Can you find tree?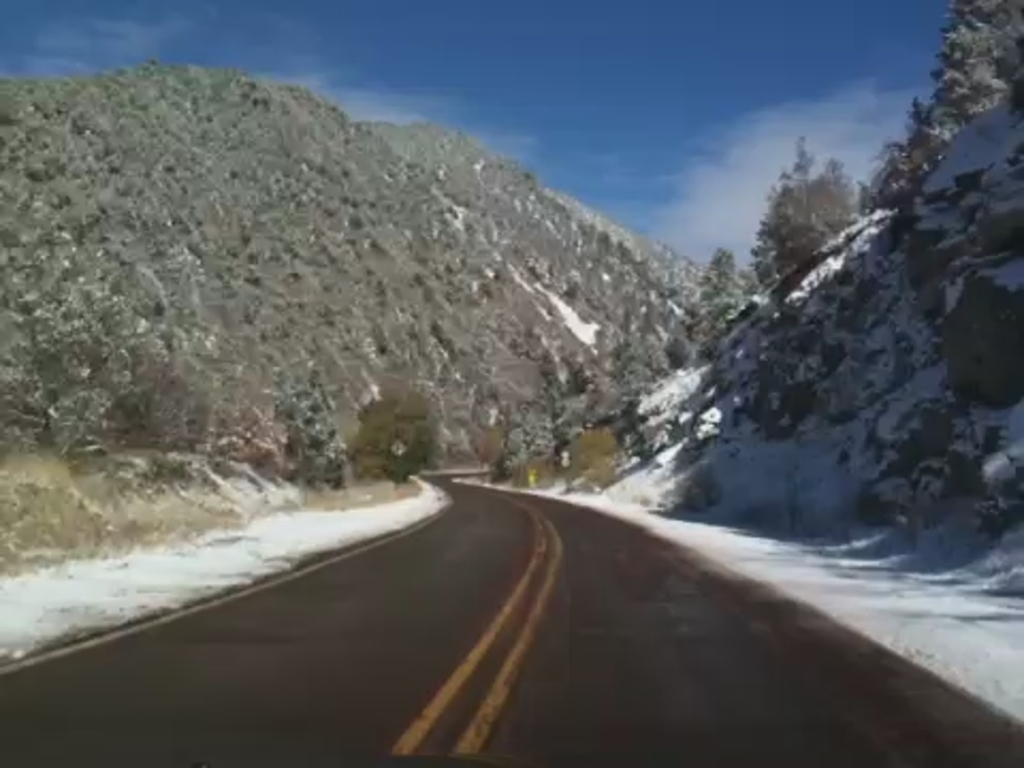
Yes, bounding box: <bbox>762, 137, 864, 290</bbox>.
